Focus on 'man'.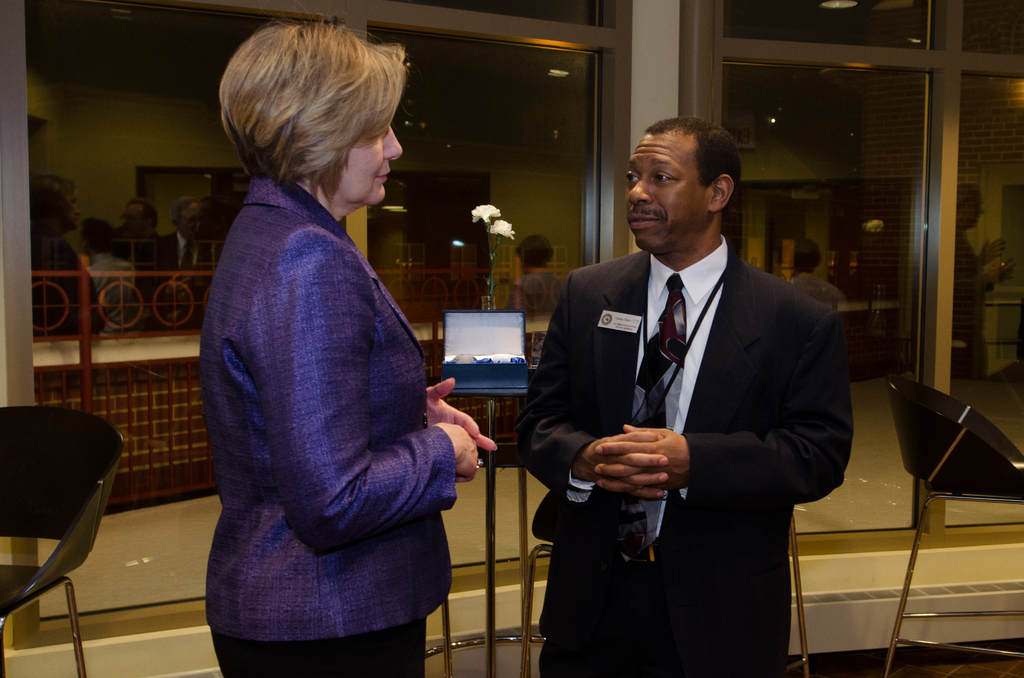
Focused at detection(160, 194, 207, 300).
